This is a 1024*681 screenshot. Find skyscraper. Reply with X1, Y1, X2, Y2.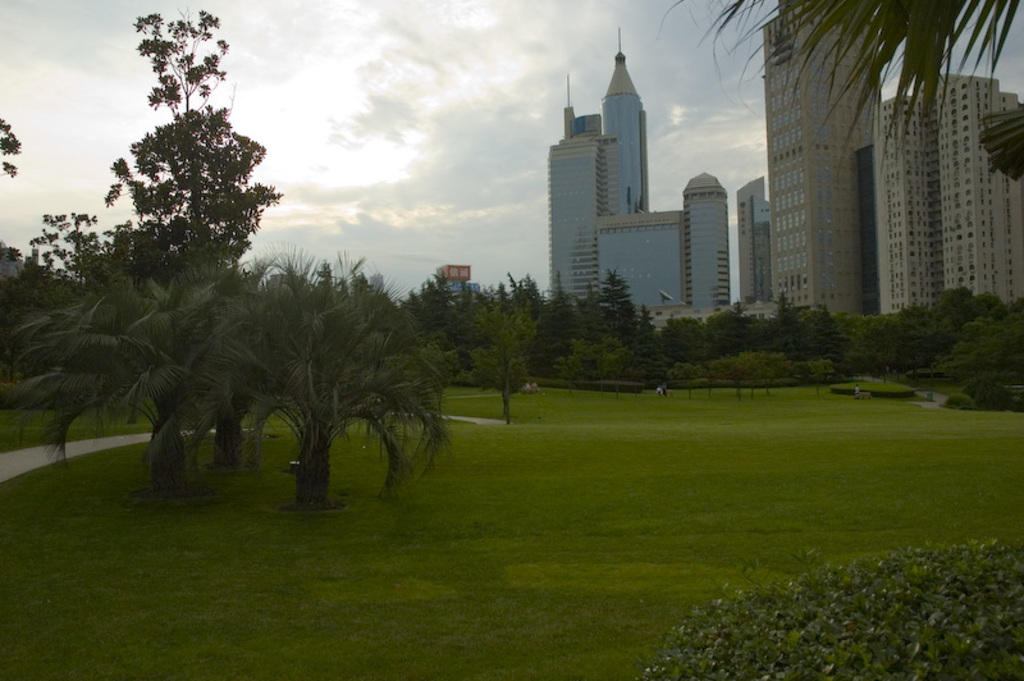
877, 91, 941, 325.
